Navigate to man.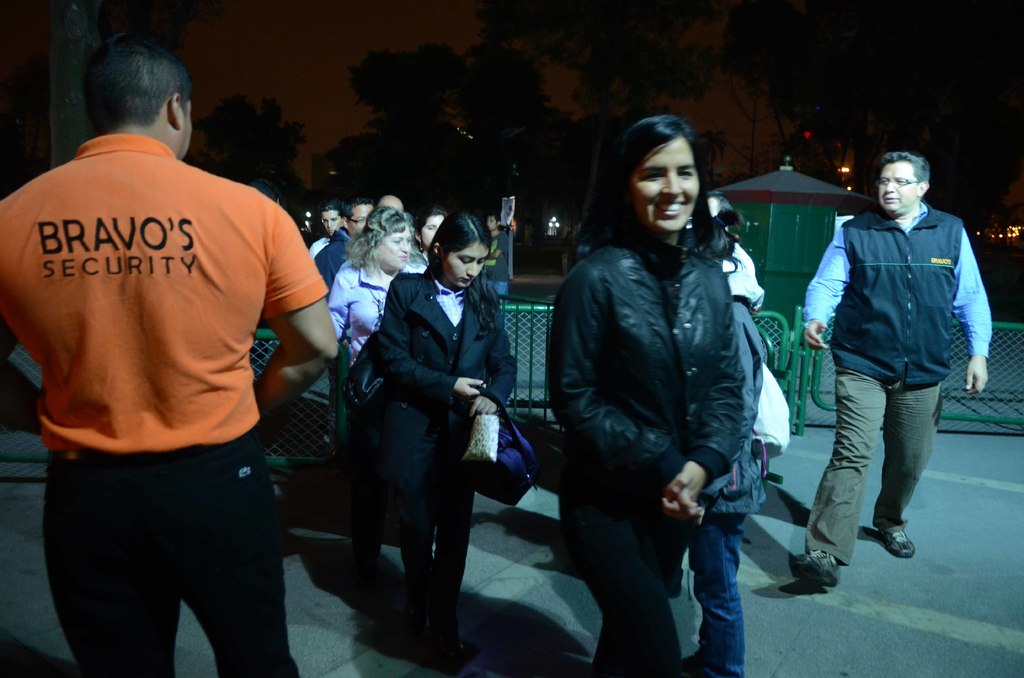
Navigation target: locate(797, 149, 980, 584).
